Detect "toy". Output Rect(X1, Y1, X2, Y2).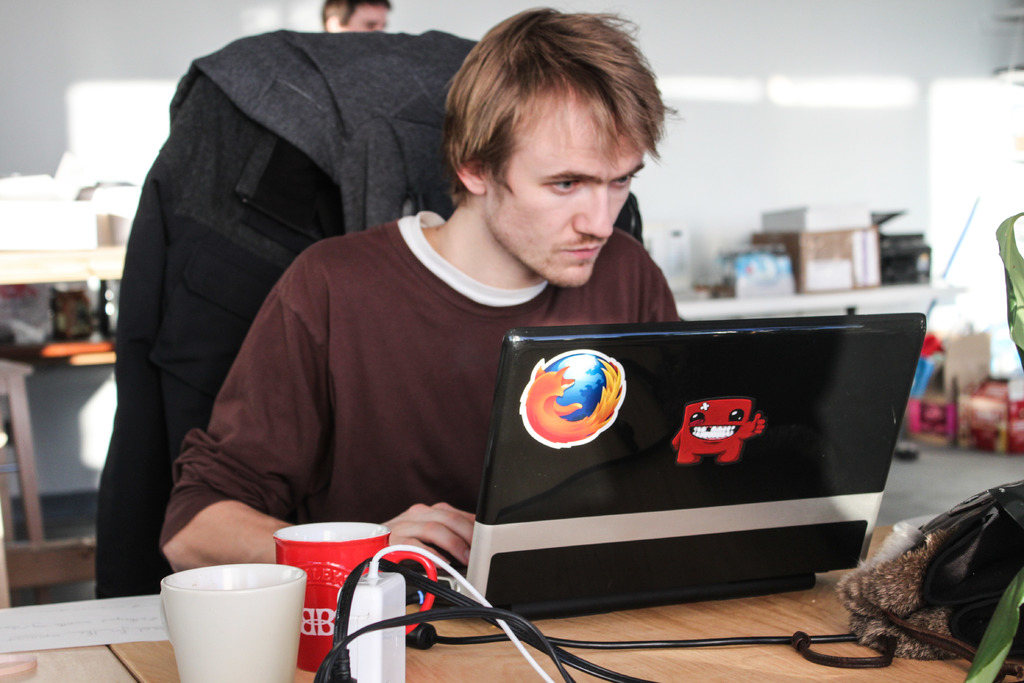
Rect(520, 350, 625, 456).
